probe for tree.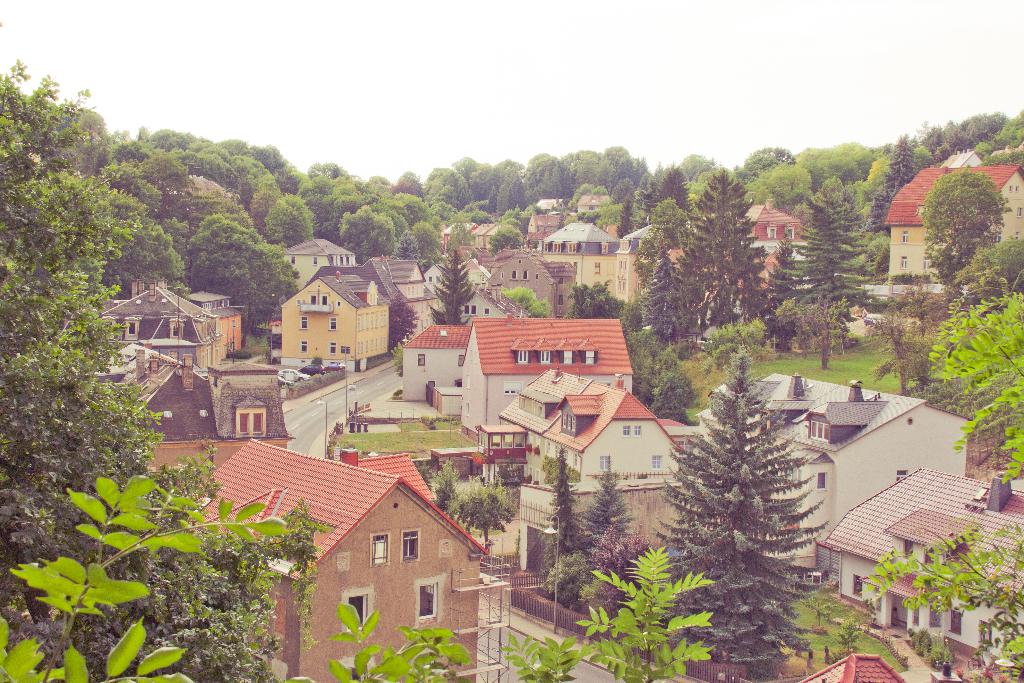
Probe result: Rect(634, 251, 697, 353).
